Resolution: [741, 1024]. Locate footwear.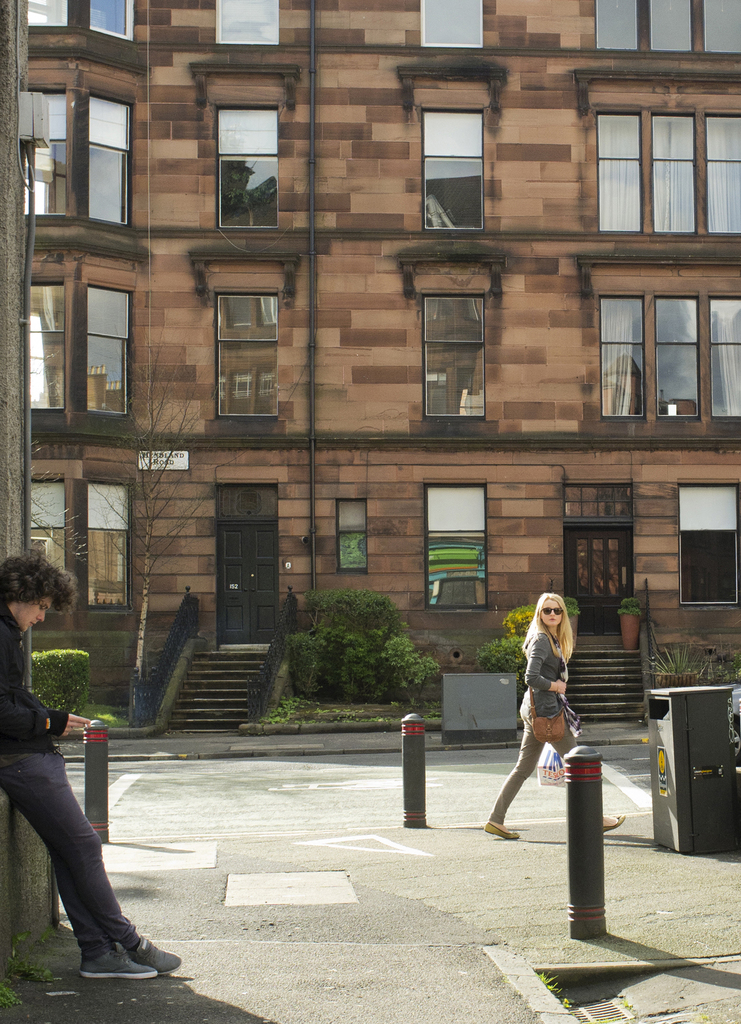
(left=598, top=808, right=628, bottom=832).
